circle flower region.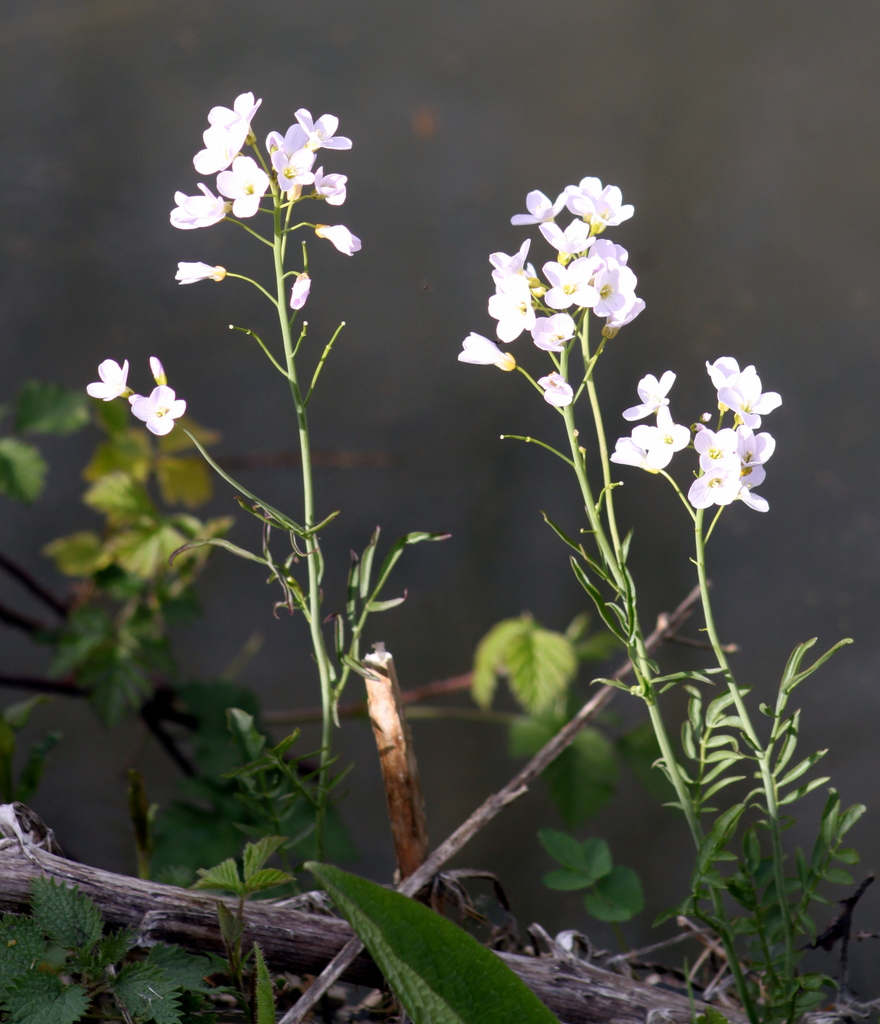
Region: 293, 106, 355, 153.
